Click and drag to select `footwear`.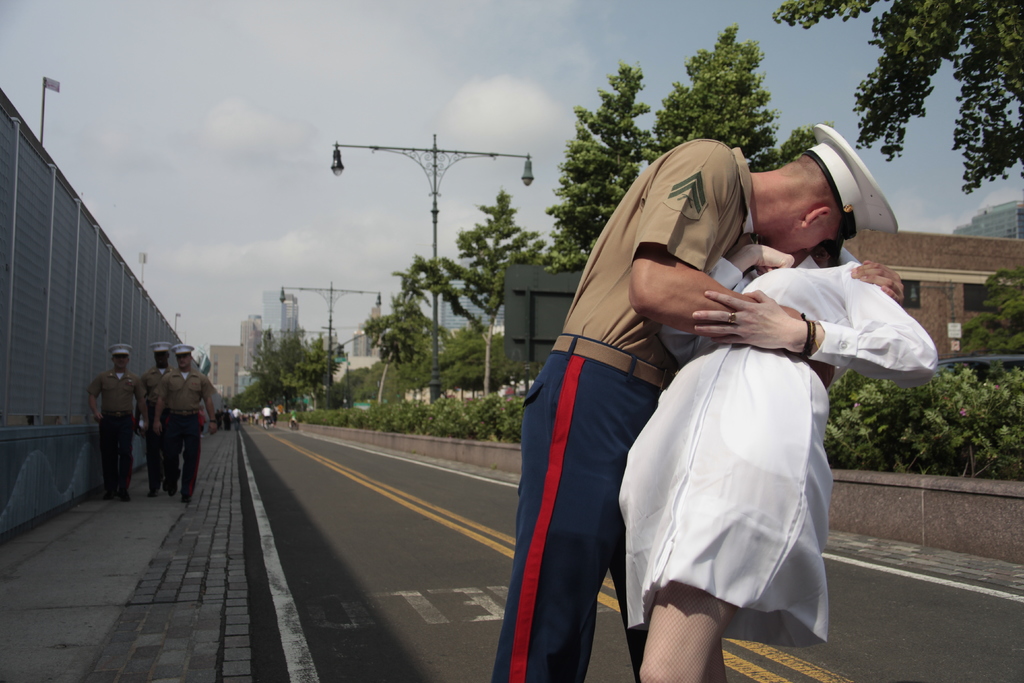
Selection: 116:491:130:500.
